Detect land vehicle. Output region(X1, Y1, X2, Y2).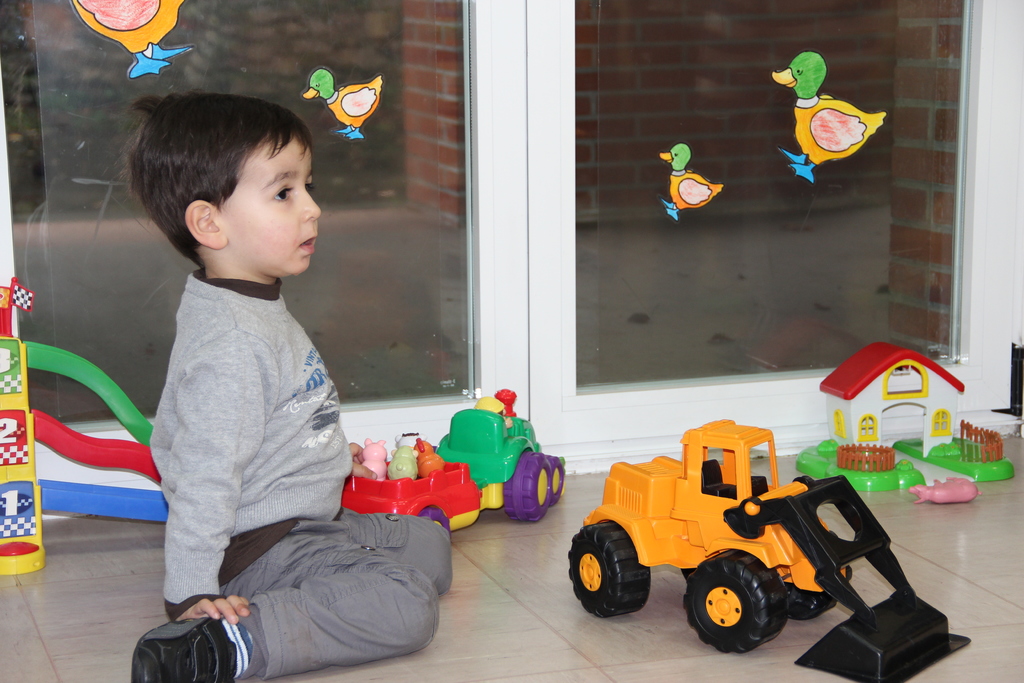
region(566, 422, 897, 625).
